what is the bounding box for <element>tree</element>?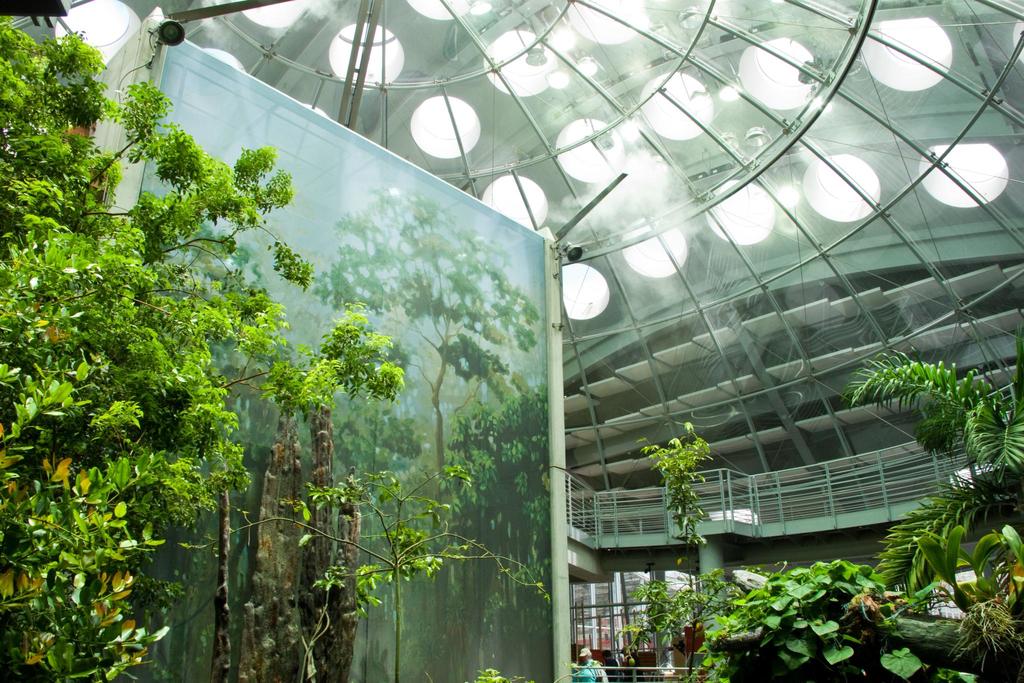
rect(606, 560, 733, 682).
